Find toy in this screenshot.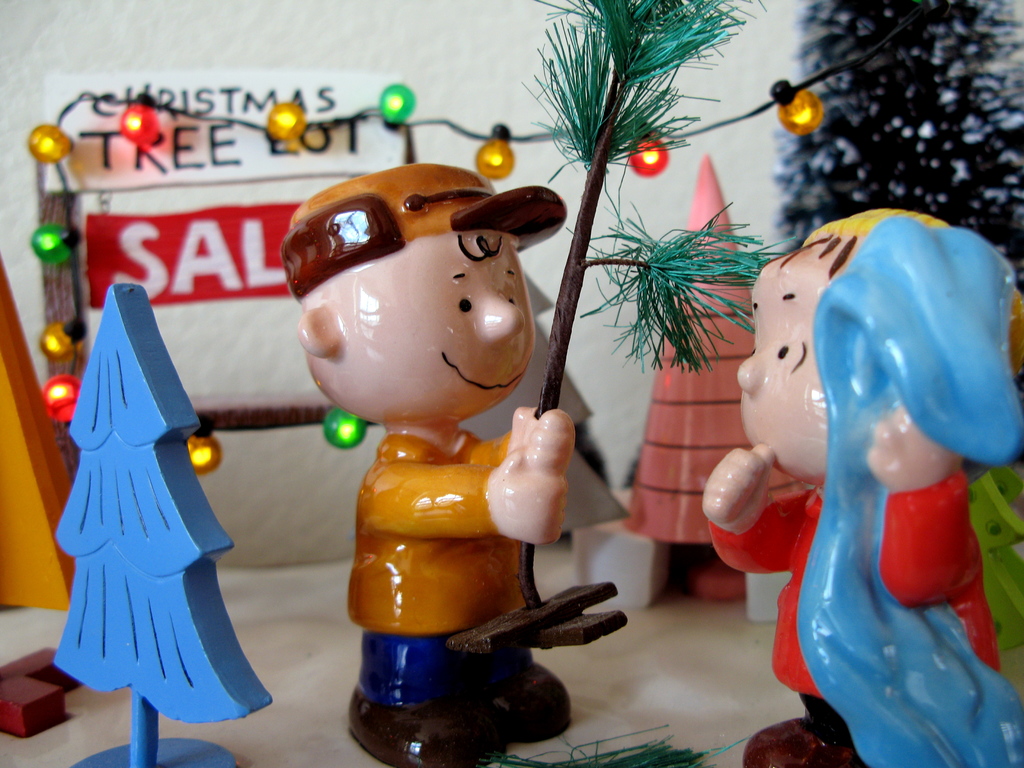
The bounding box for toy is 50/282/275/767.
